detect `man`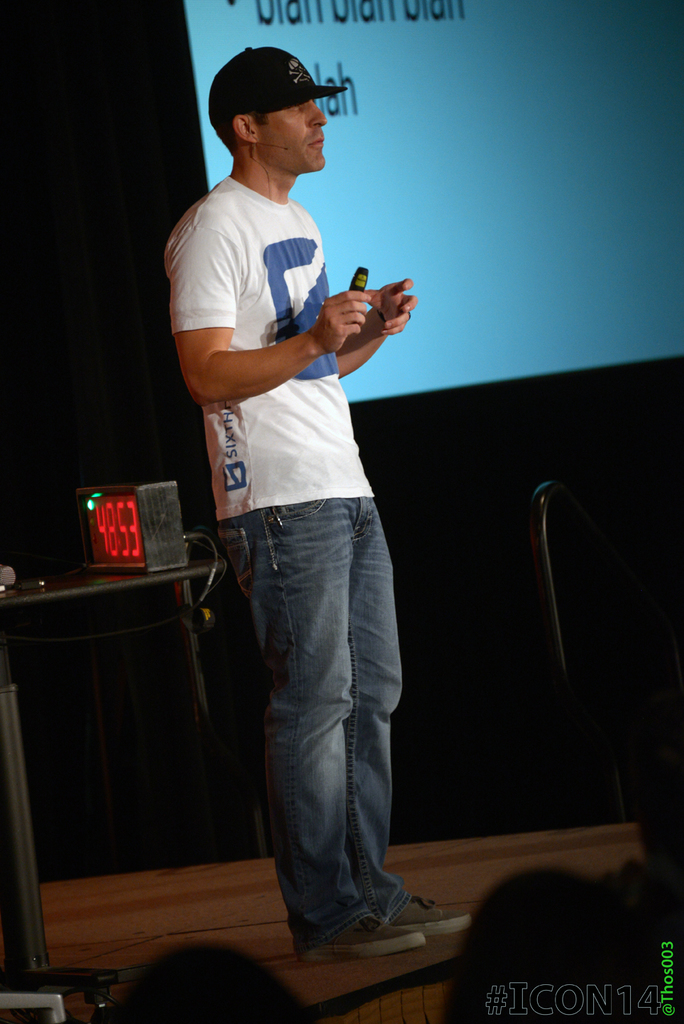
<bbox>162, 33, 441, 960</bbox>
